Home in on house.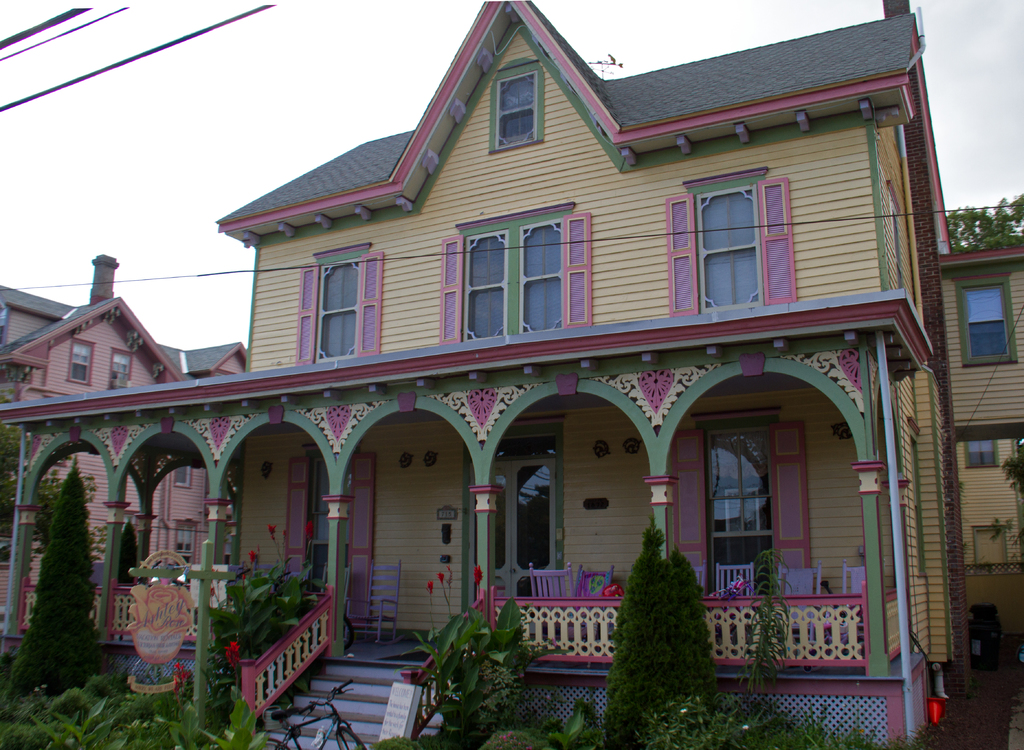
Homed in at {"left": 0, "top": 258, "right": 237, "bottom": 726}.
